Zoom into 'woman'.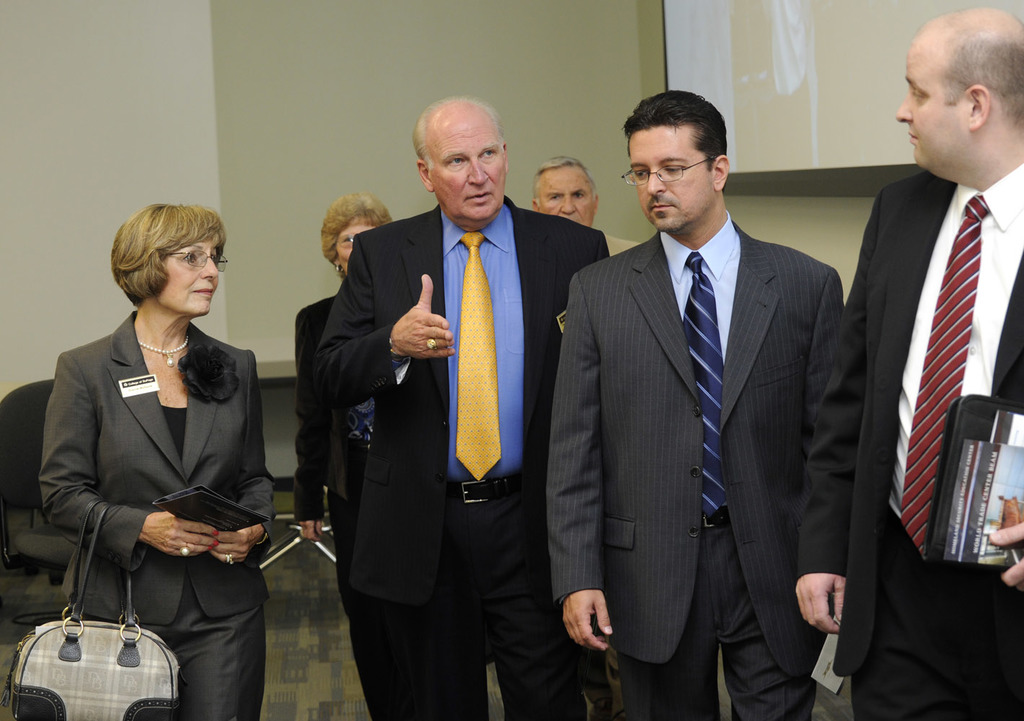
Zoom target: [x1=21, y1=193, x2=273, y2=720].
